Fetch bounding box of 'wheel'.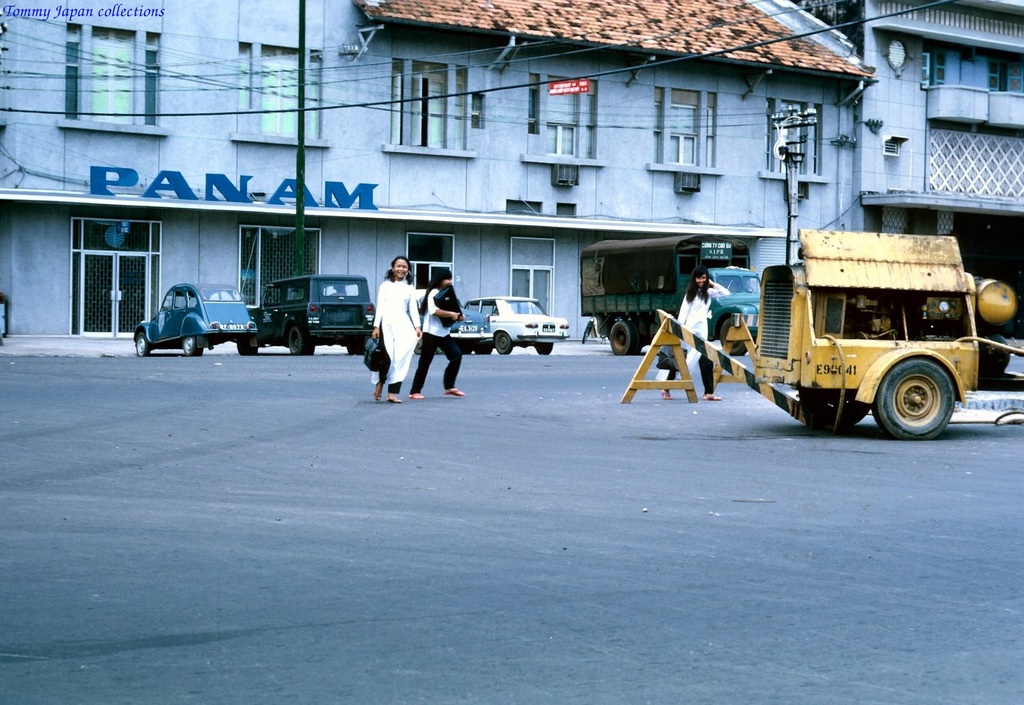
Bbox: [x1=881, y1=359, x2=962, y2=437].
